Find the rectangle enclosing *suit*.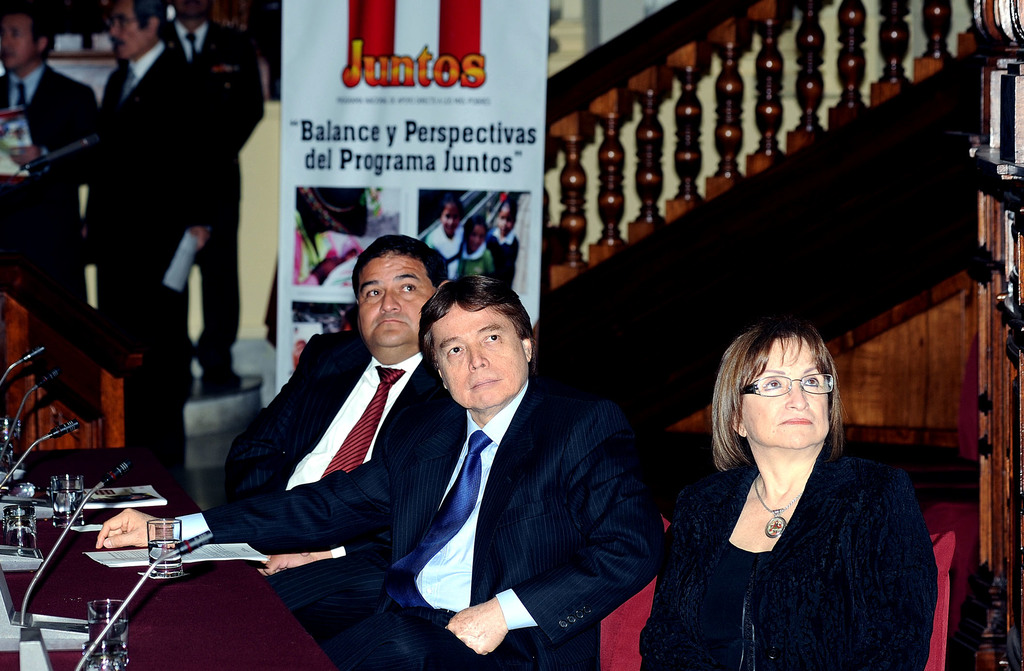
85,42,228,419.
